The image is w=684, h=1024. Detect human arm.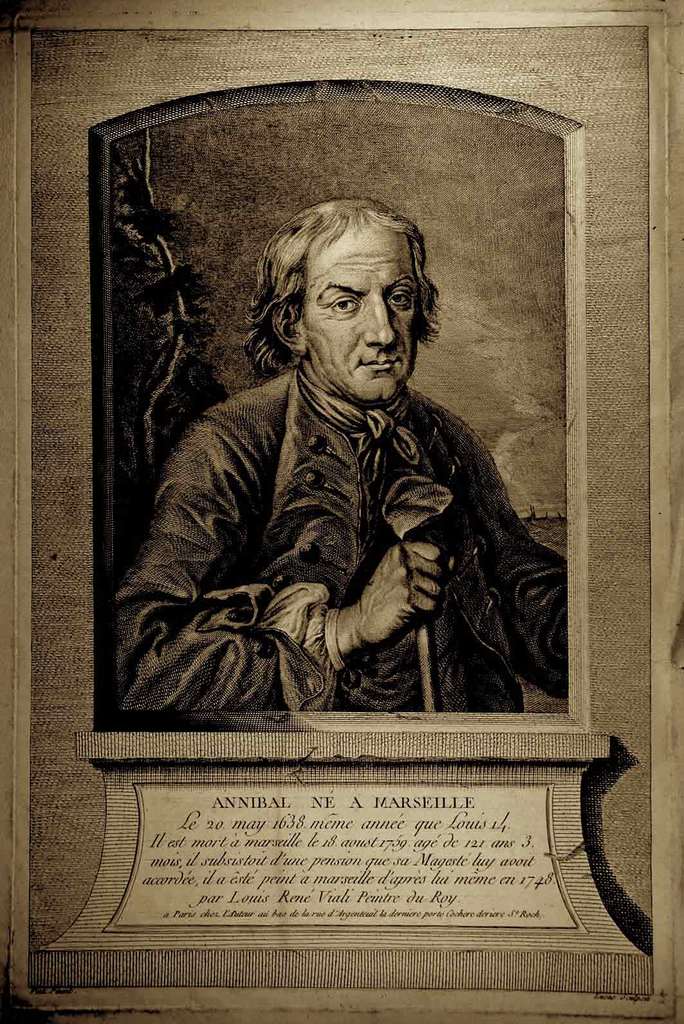
Detection: [left=341, top=544, right=447, bottom=657].
